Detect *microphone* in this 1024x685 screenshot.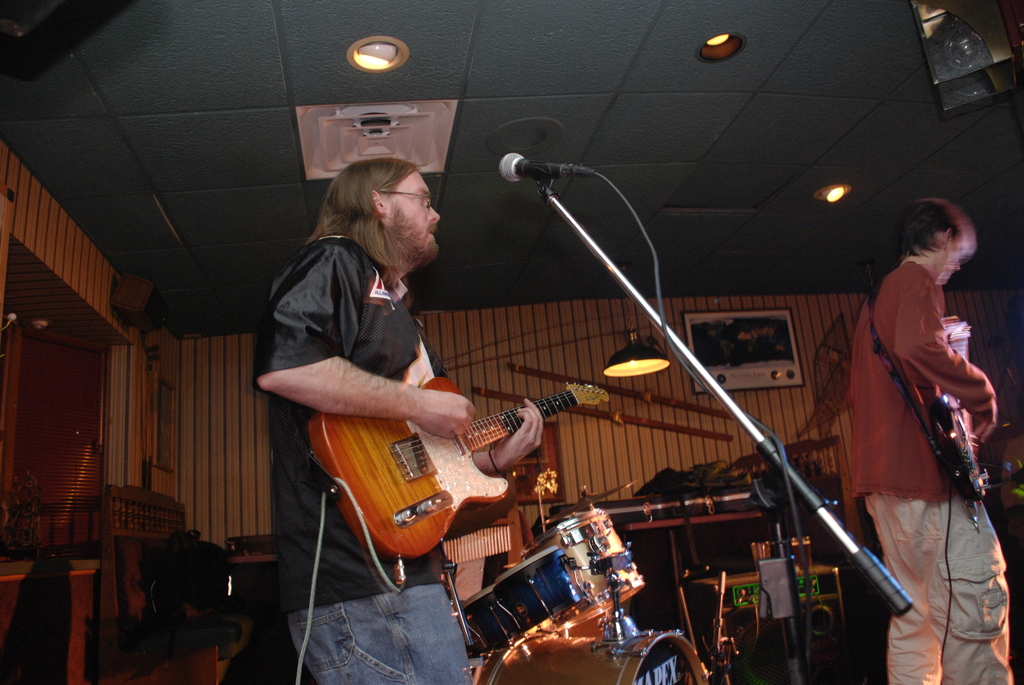
Detection: (495, 150, 570, 181).
